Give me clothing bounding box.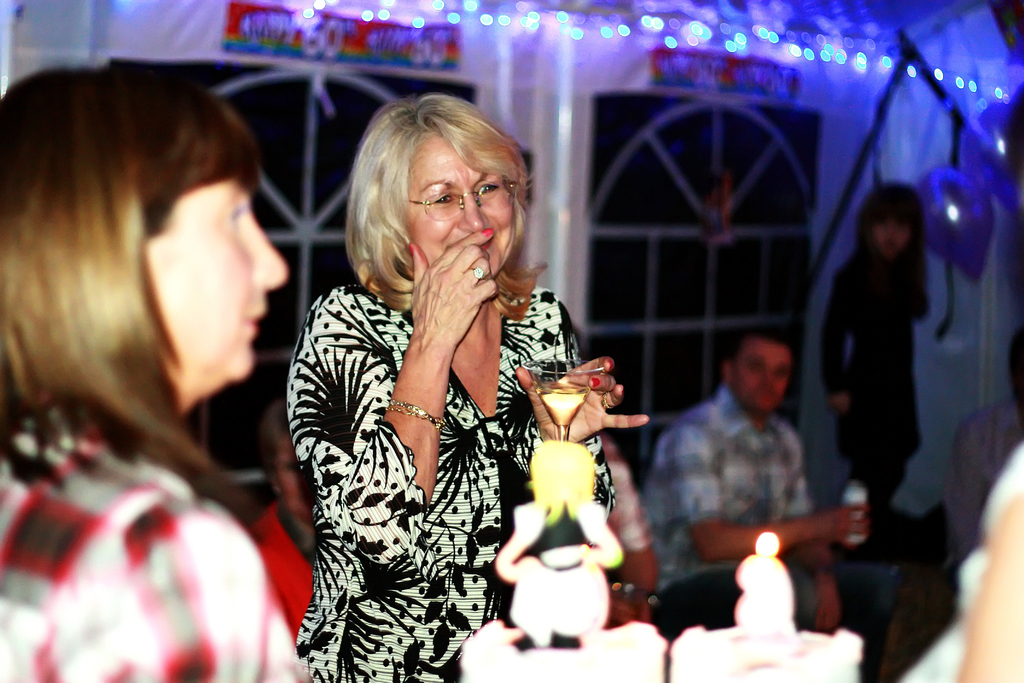
region(255, 495, 328, 647).
